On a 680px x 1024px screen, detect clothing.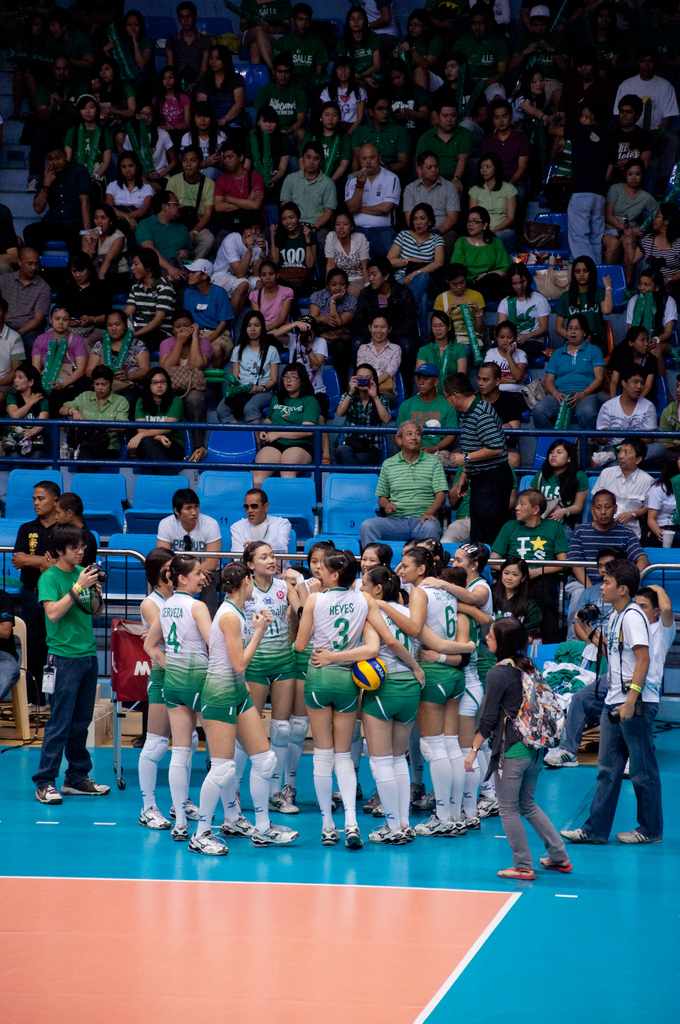
detection(421, 340, 471, 383).
